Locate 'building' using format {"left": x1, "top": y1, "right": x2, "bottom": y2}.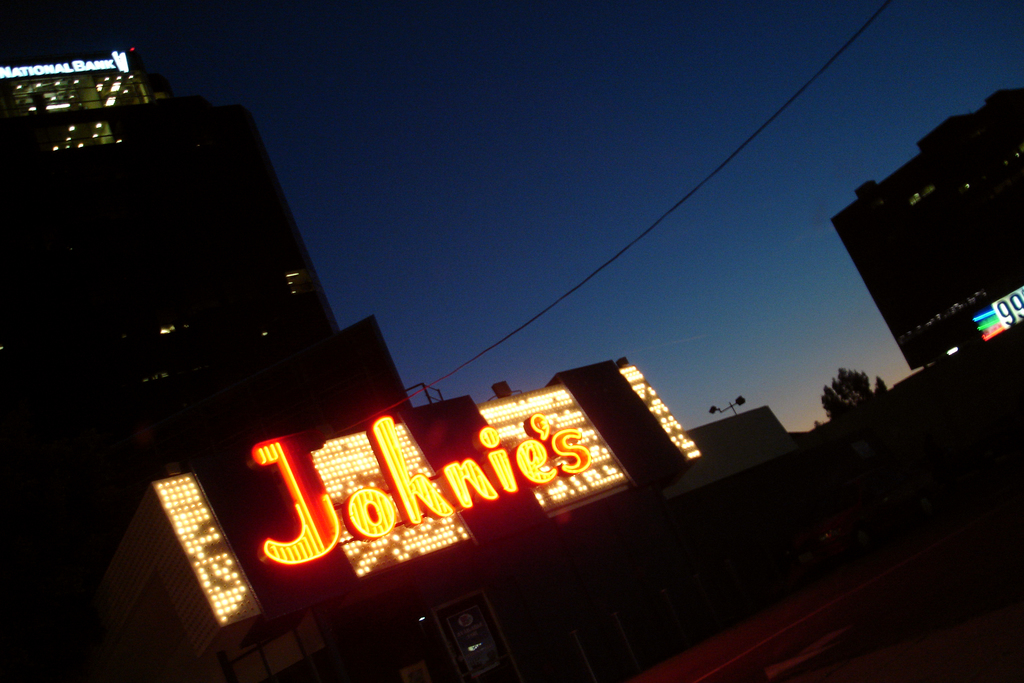
{"left": 0, "top": 55, "right": 795, "bottom": 682}.
